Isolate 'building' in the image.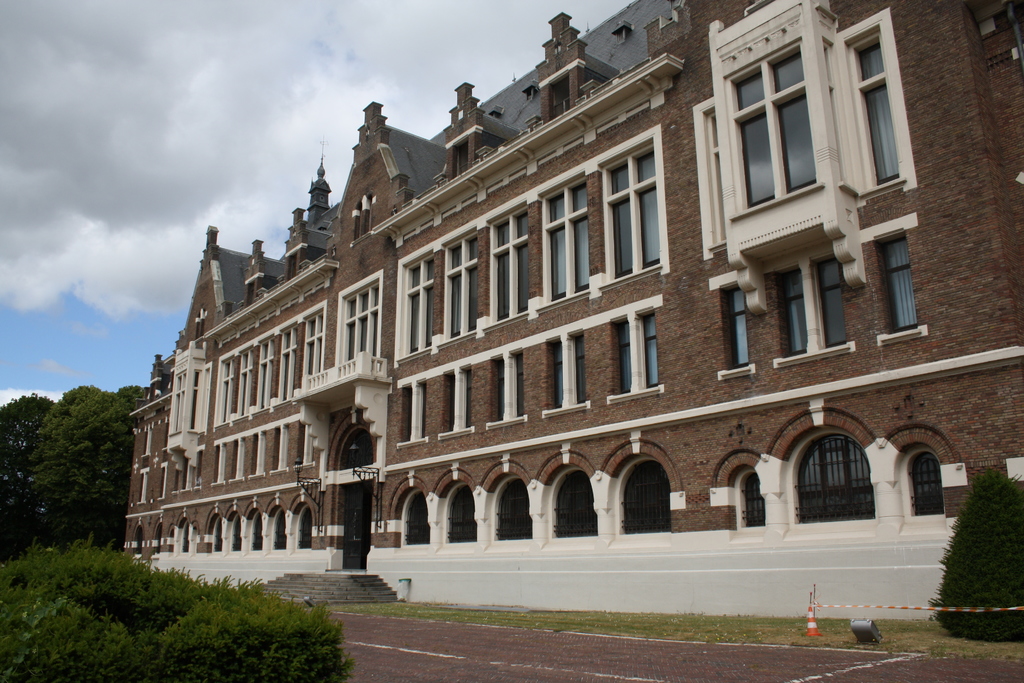
Isolated region: {"x1": 119, "y1": 0, "x2": 1021, "y2": 627}.
